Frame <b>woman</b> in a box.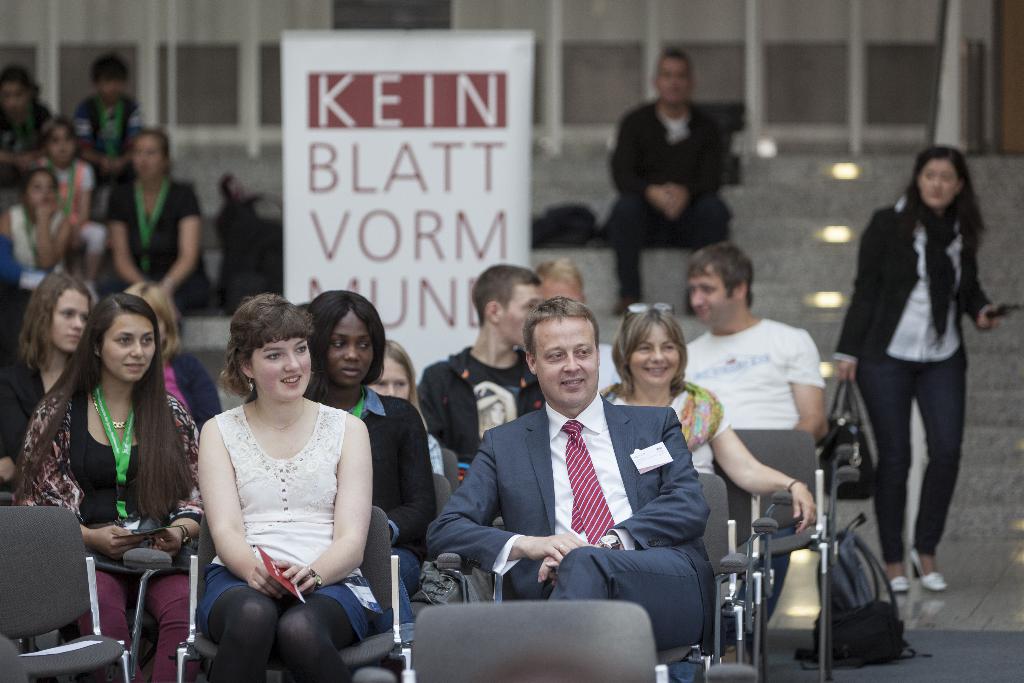
rect(300, 278, 440, 639).
